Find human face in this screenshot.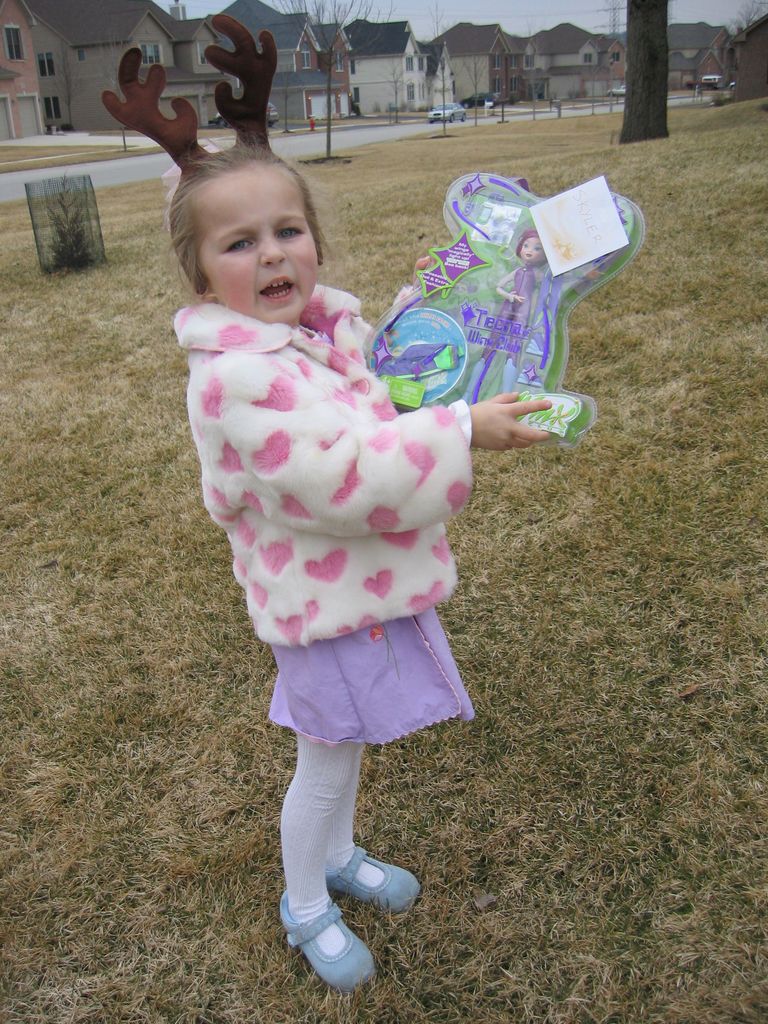
The bounding box for human face is 195, 168, 316, 326.
